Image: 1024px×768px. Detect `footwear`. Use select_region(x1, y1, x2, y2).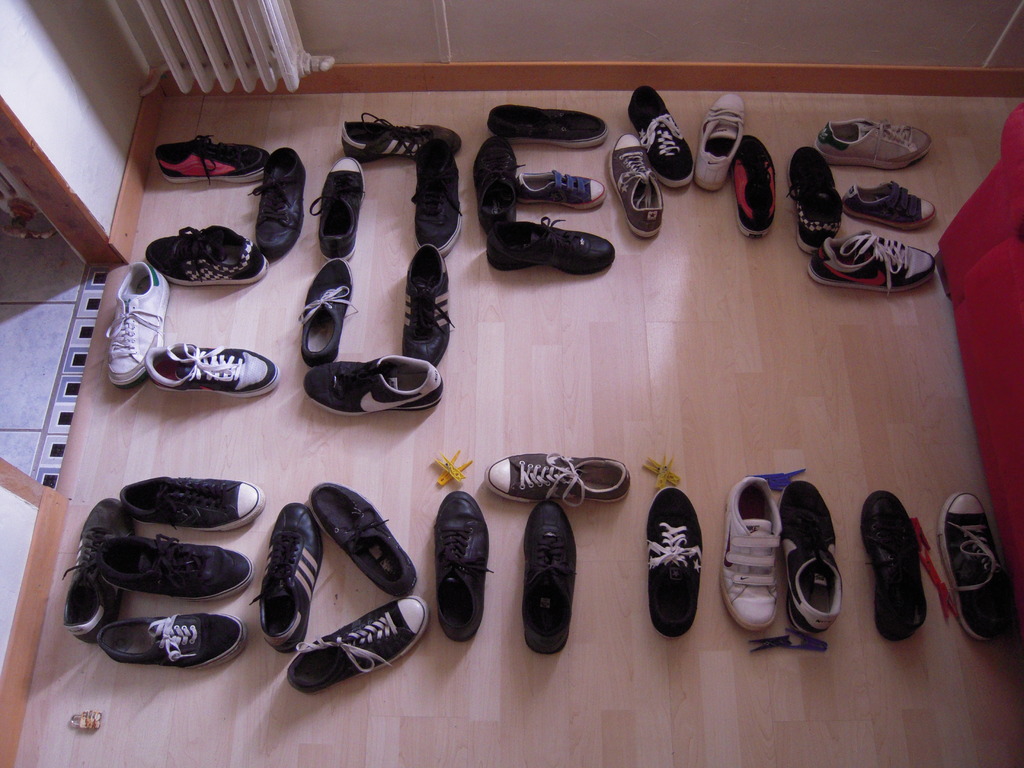
select_region(784, 144, 845, 248).
